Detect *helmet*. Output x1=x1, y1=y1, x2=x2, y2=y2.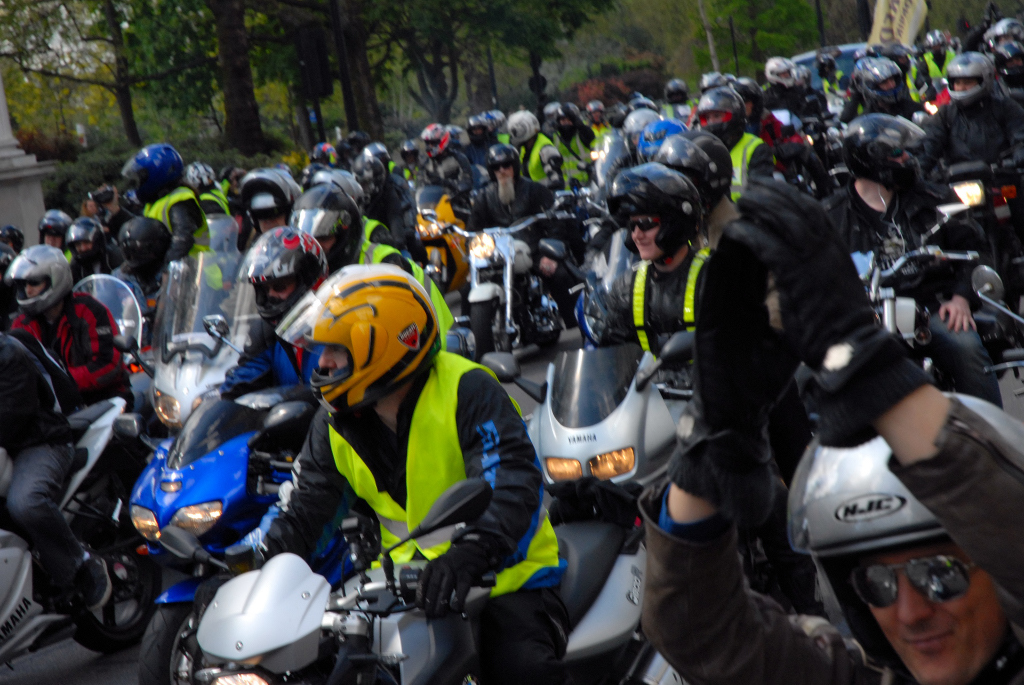
x1=790, y1=385, x2=1023, y2=684.
